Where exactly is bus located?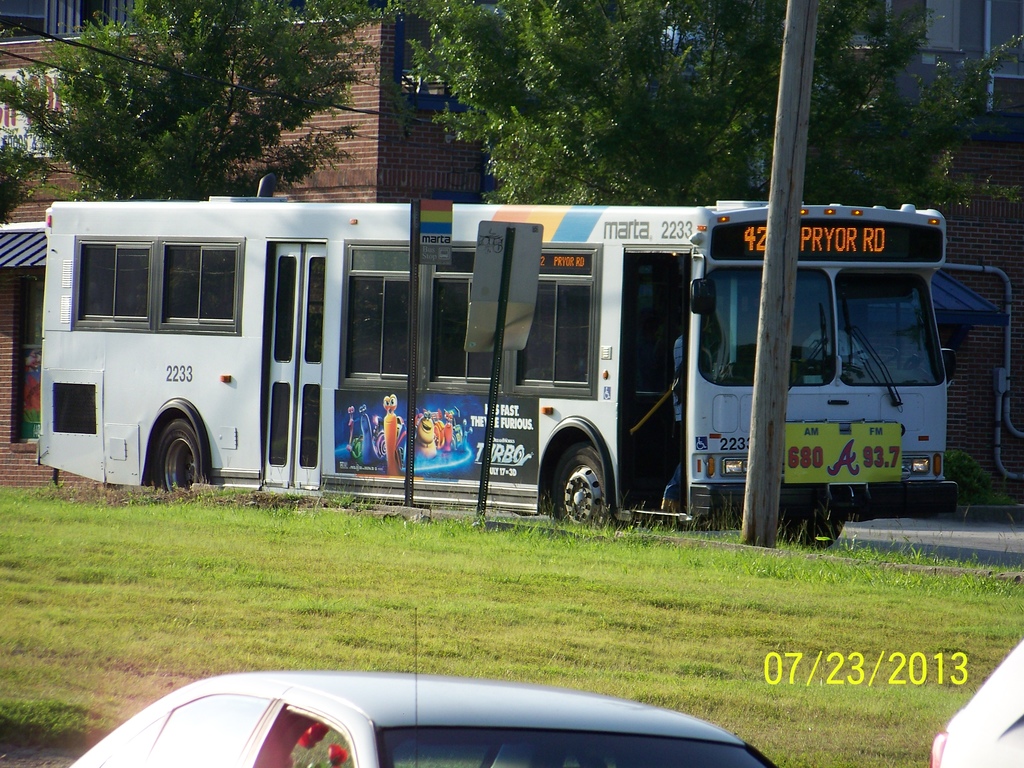
Its bounding box is x1=33, y1=200, x2=949, y2=549.
